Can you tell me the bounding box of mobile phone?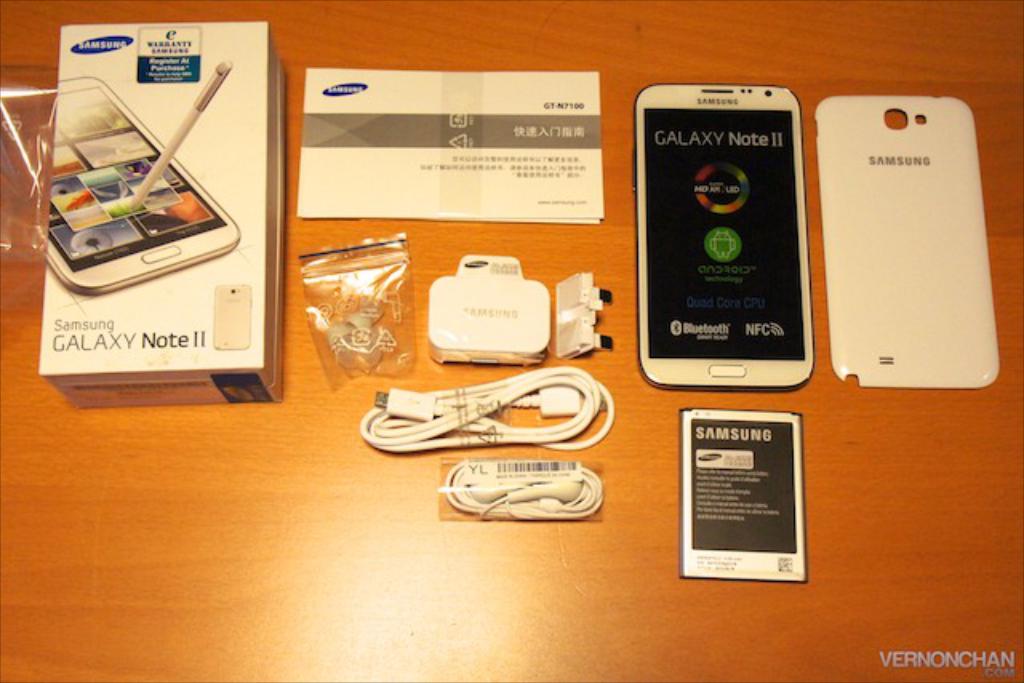
<bbox>38, 72, 242, 298</bbox>.
